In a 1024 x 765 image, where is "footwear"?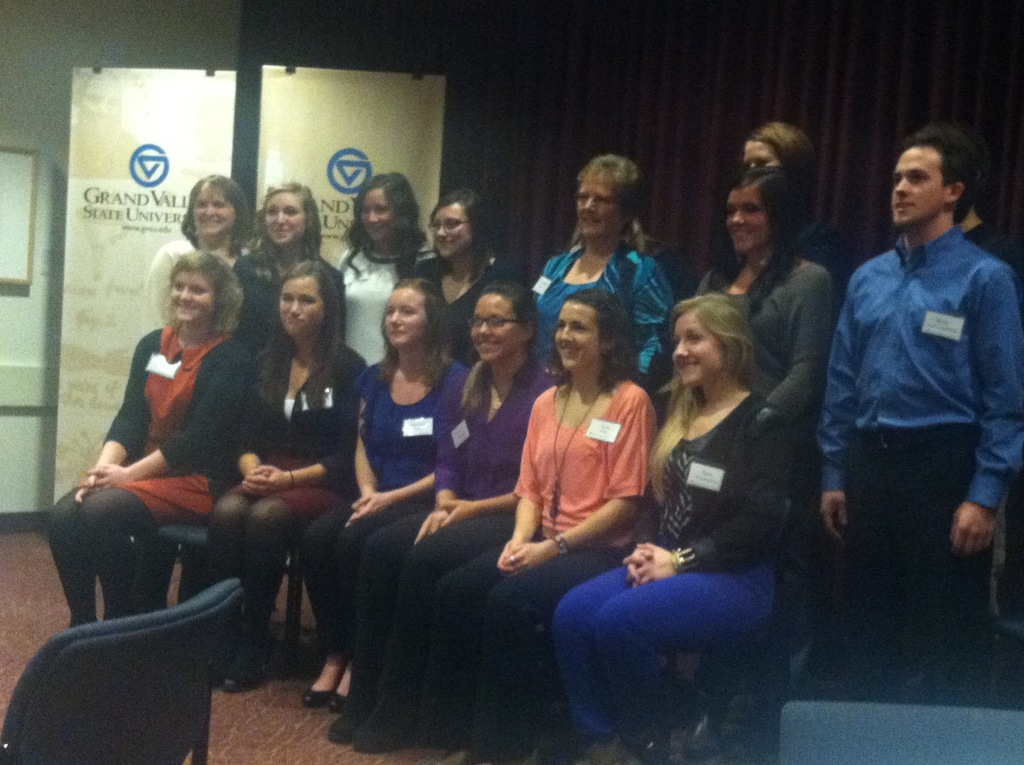
select_region(331, 707, 362, 748).
